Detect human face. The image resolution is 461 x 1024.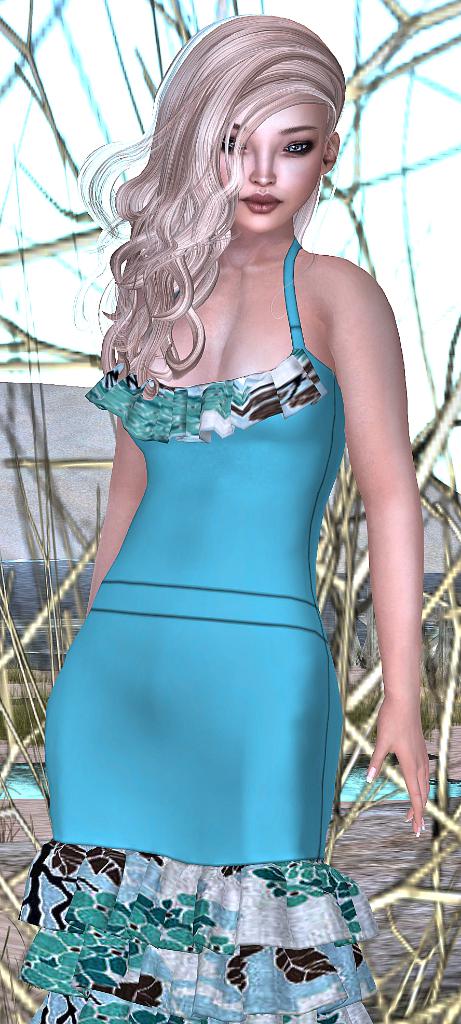
x1=221 y1=108 x2=324 y2=230.
